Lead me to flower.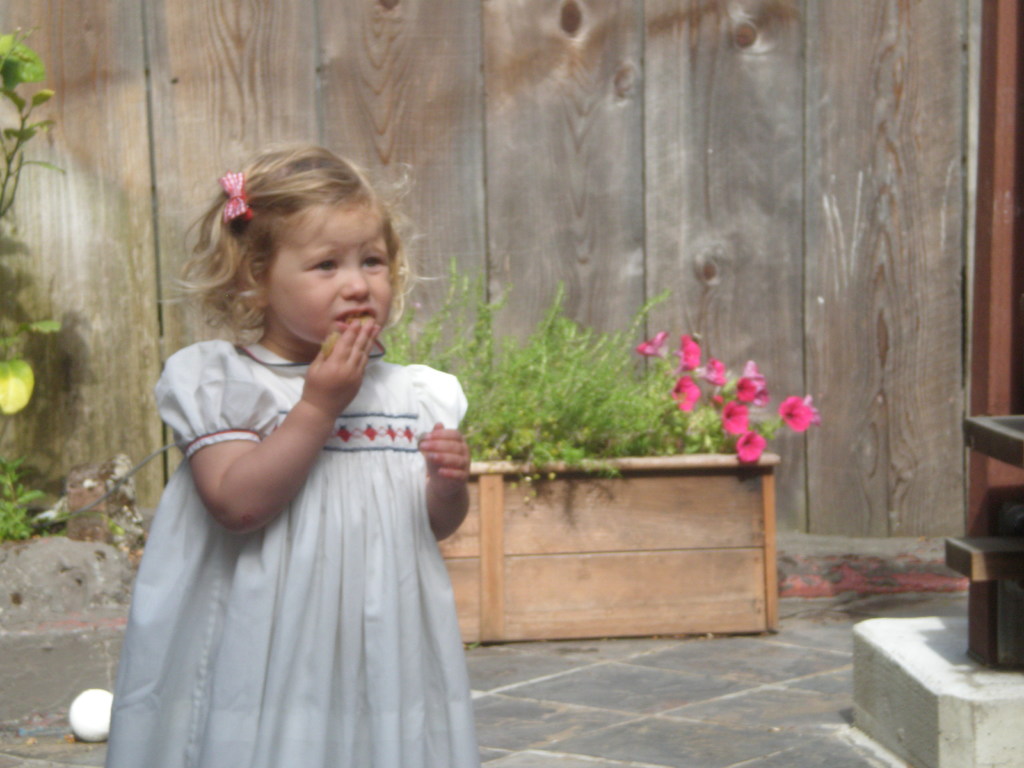
Lead to select_region(669, 383, 700, 410).
